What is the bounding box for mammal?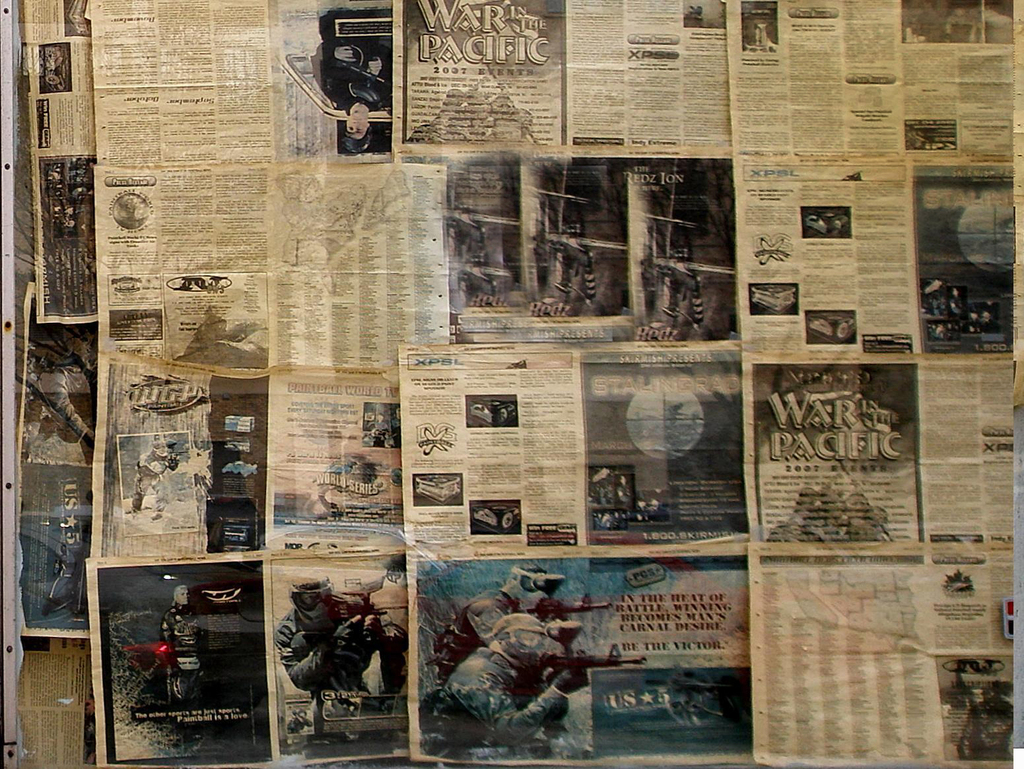
(x1=959, y1=678, x2=1013, y2=757).
